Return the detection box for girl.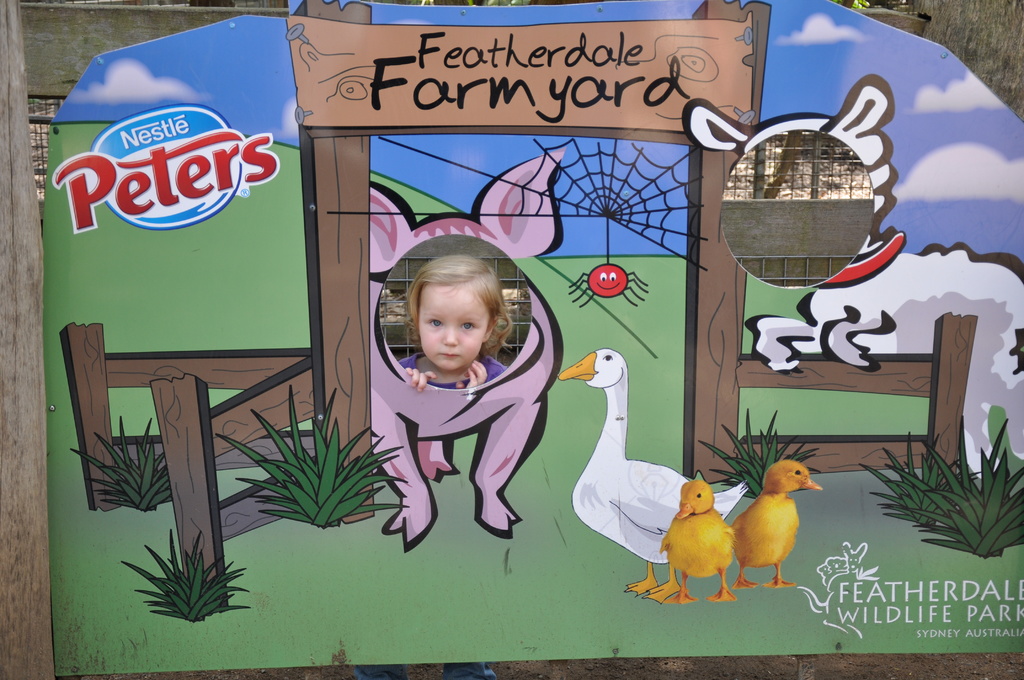
locate(396, 254, 509, 391).
